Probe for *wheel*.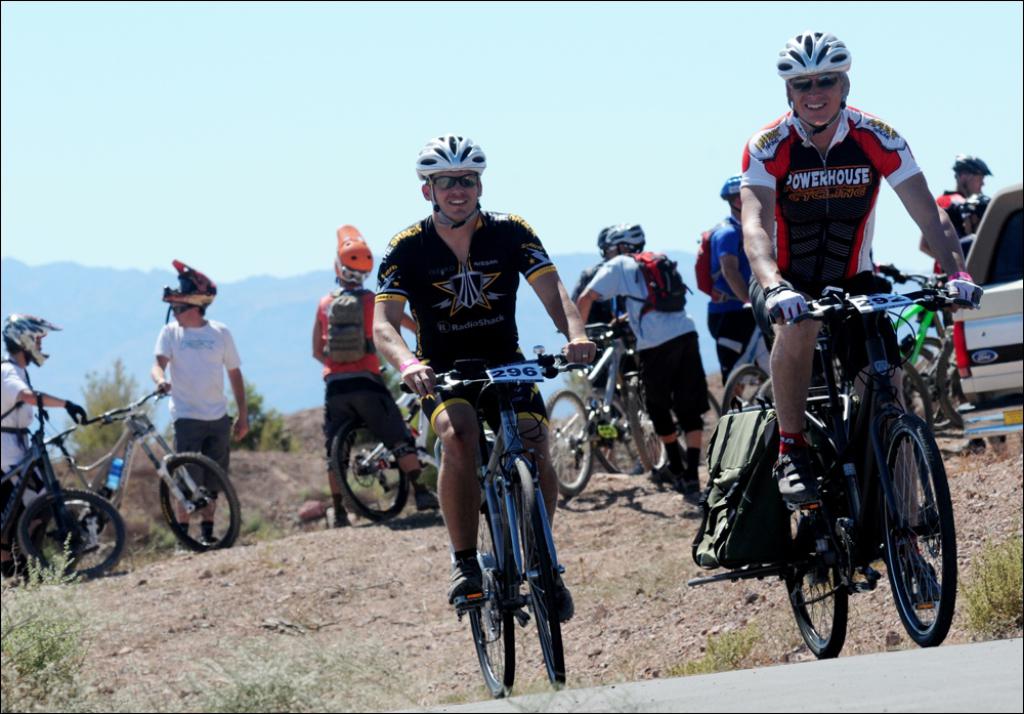
Probe result: bbox=[543, 390, 593, 493].
